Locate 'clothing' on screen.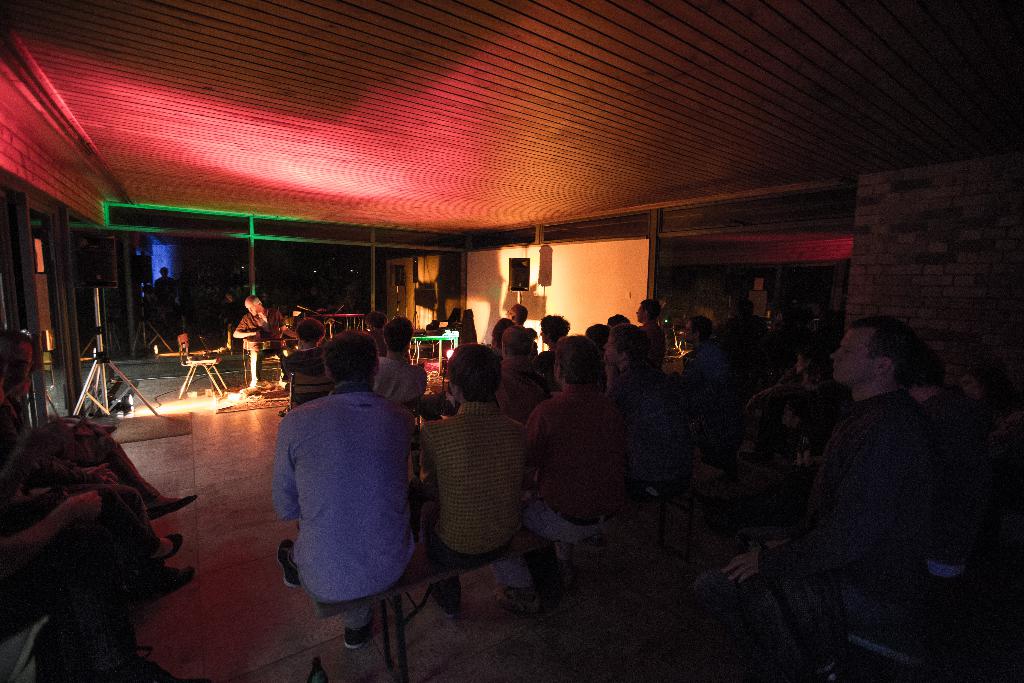
On screen at 276/385/423/630.
